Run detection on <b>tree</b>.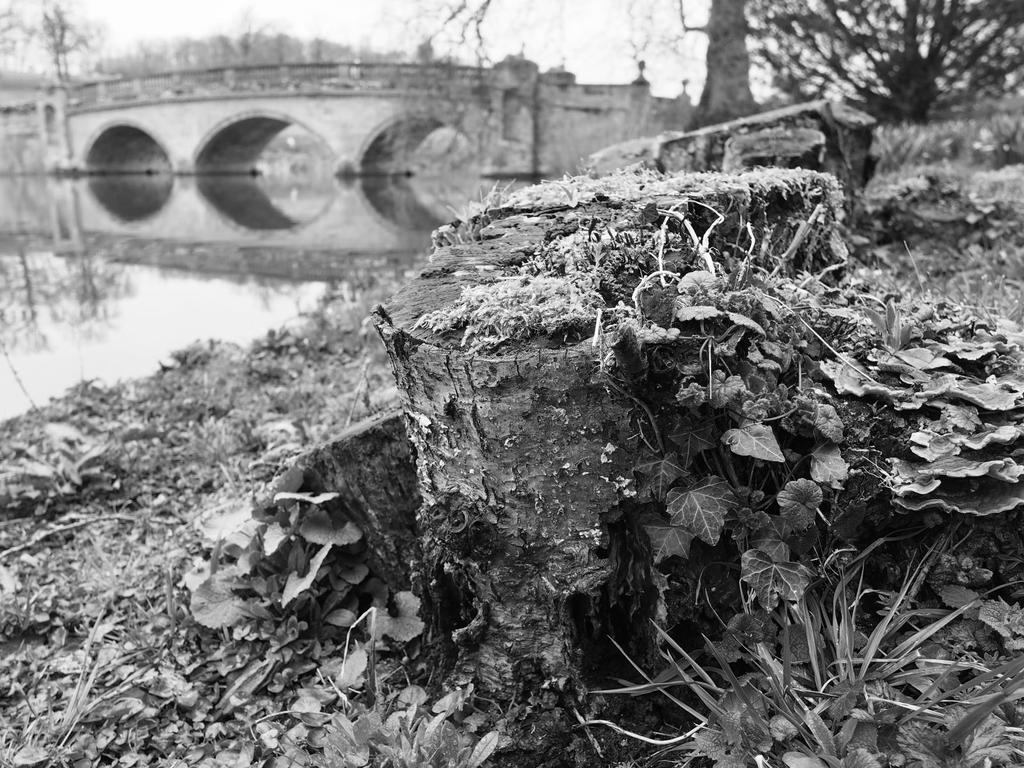
Result: BBox(0, 0, 113, 90).
